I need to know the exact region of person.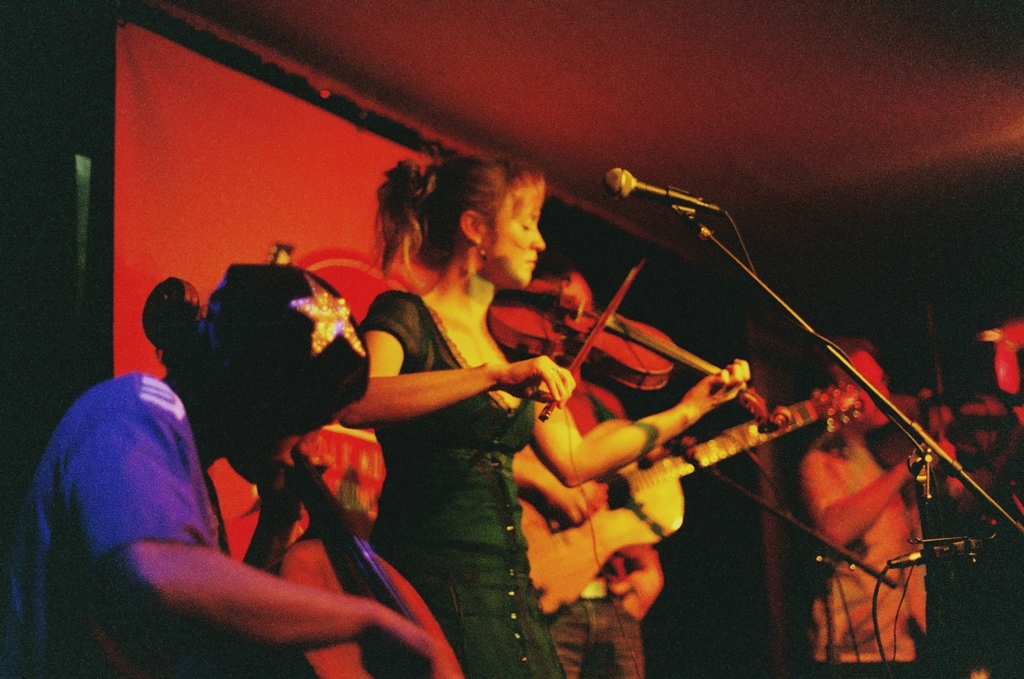
Region: pyautogui.locateOnScreen(336, 155, 752, 678).
